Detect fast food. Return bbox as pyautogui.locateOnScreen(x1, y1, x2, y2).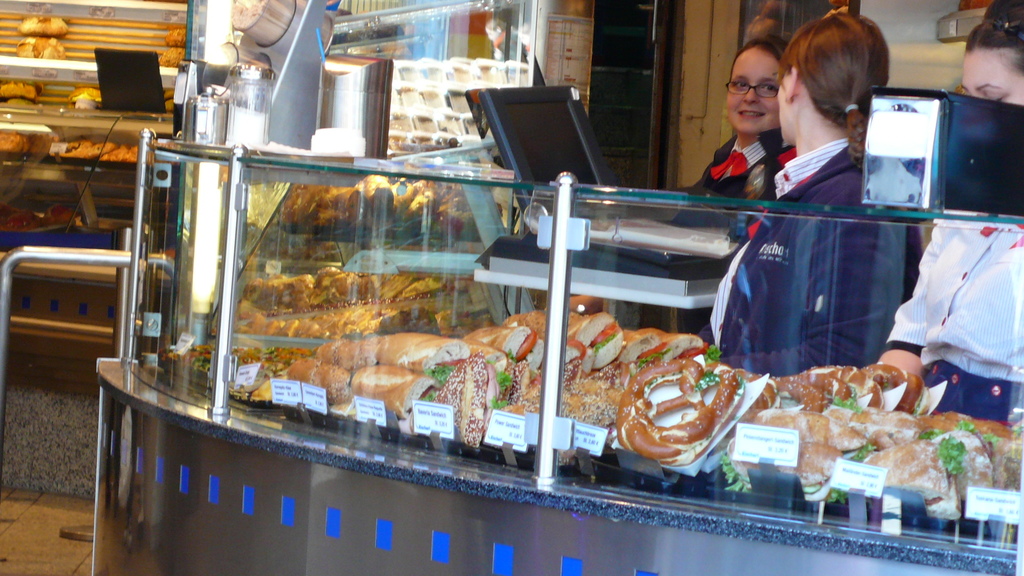
pyautogui.locateOnScreen(638, 334, 713, 372).
